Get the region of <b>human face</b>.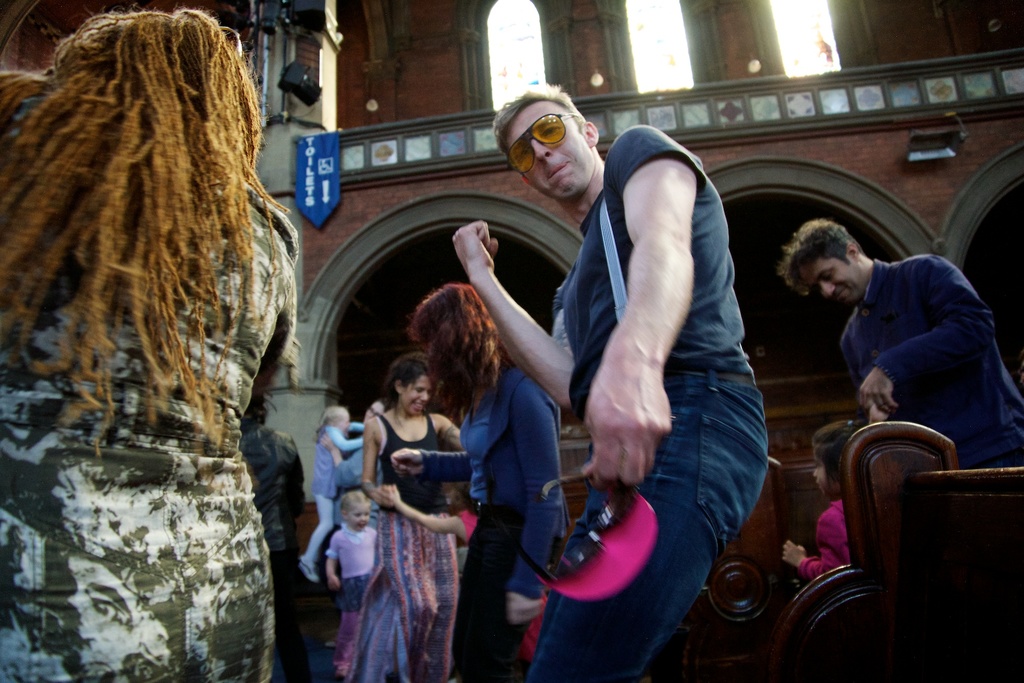
<box>398,368,427,416</box>.
